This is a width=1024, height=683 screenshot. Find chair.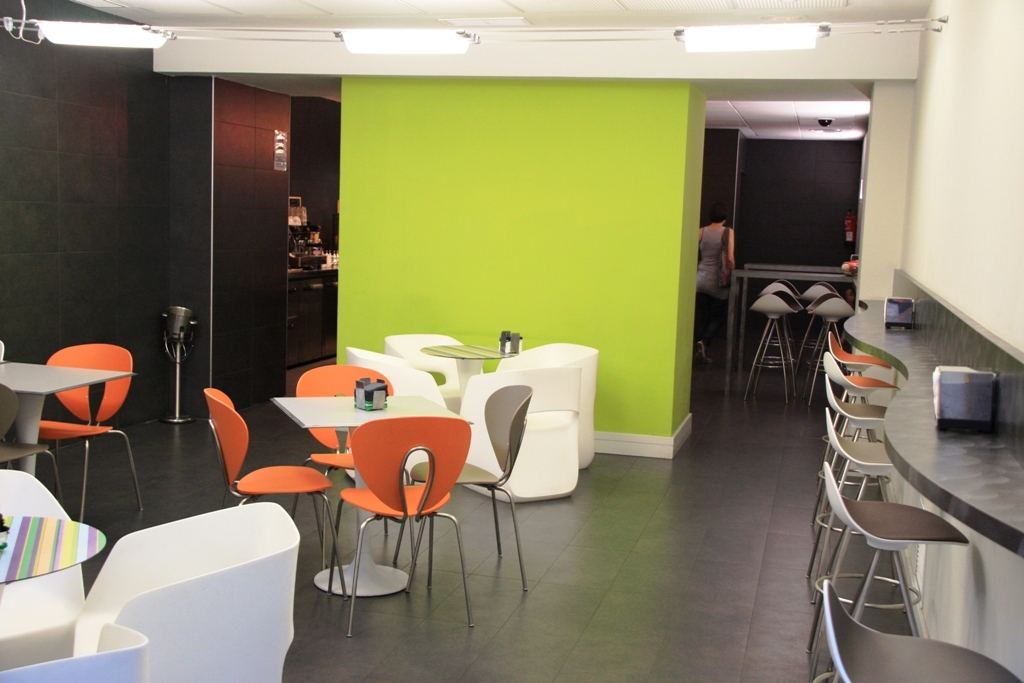
Bounding box: 286 364 411 566.
